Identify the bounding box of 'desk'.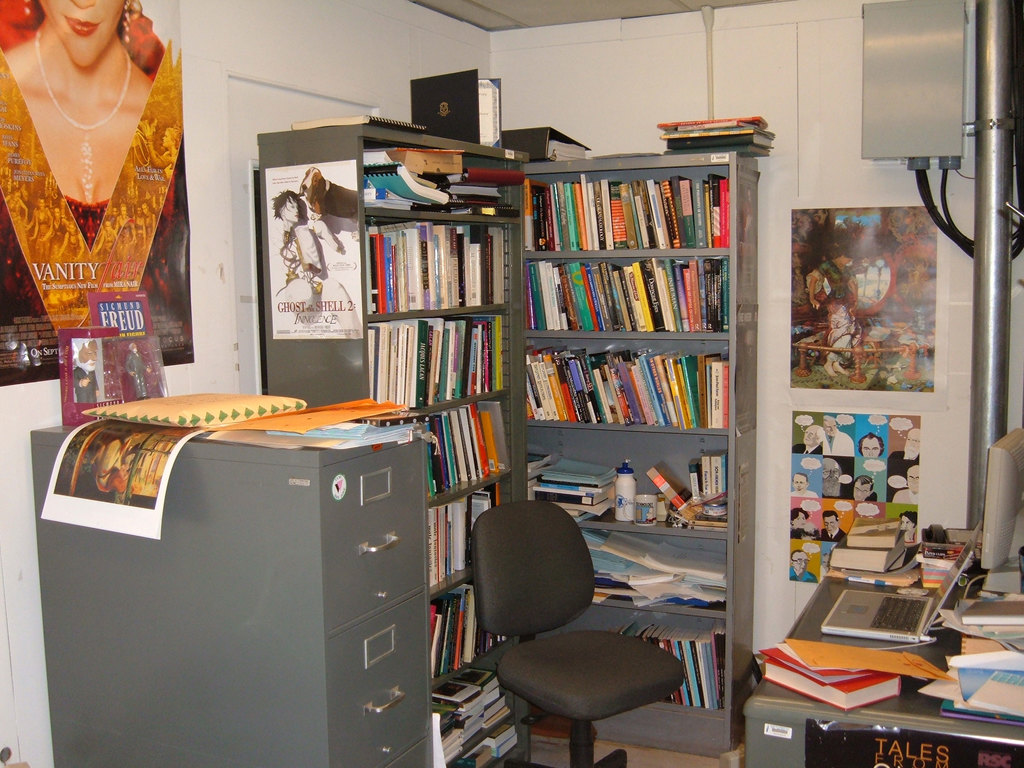
{"x1": 744, "y1": 579, "x2": 1023, "y2": 767}.
